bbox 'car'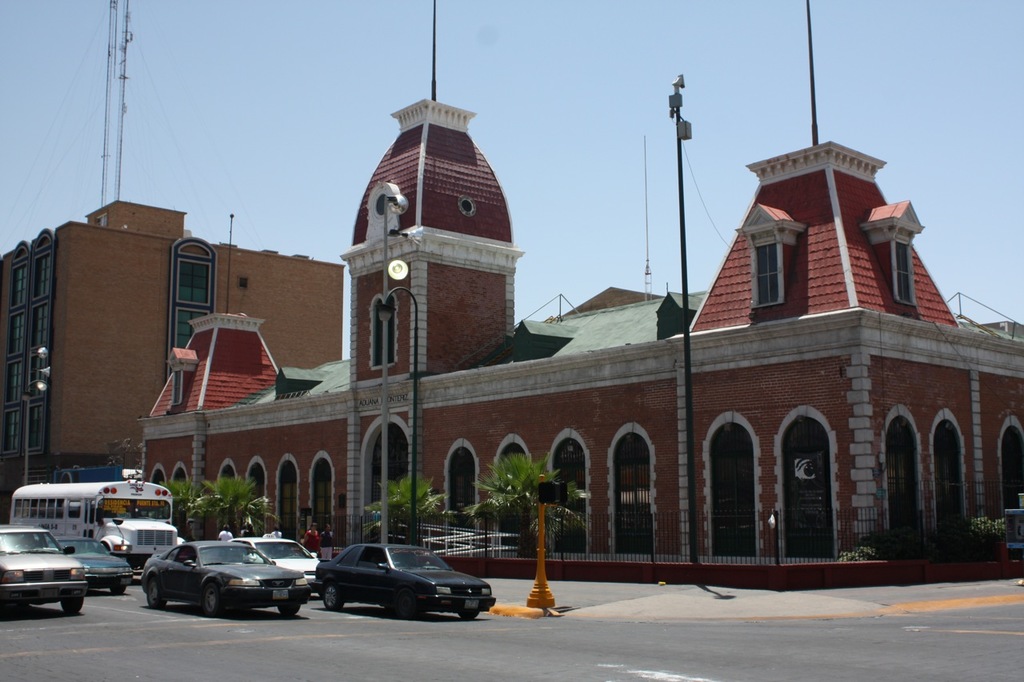
crop(225, 532, 320, 602)
